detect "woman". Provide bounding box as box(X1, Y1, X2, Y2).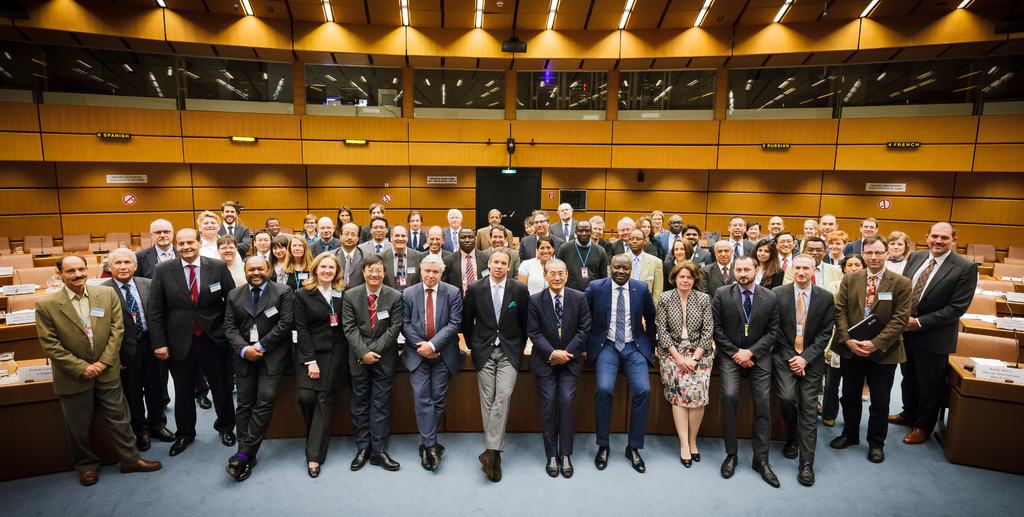
box(521, 216, 534, 238).
